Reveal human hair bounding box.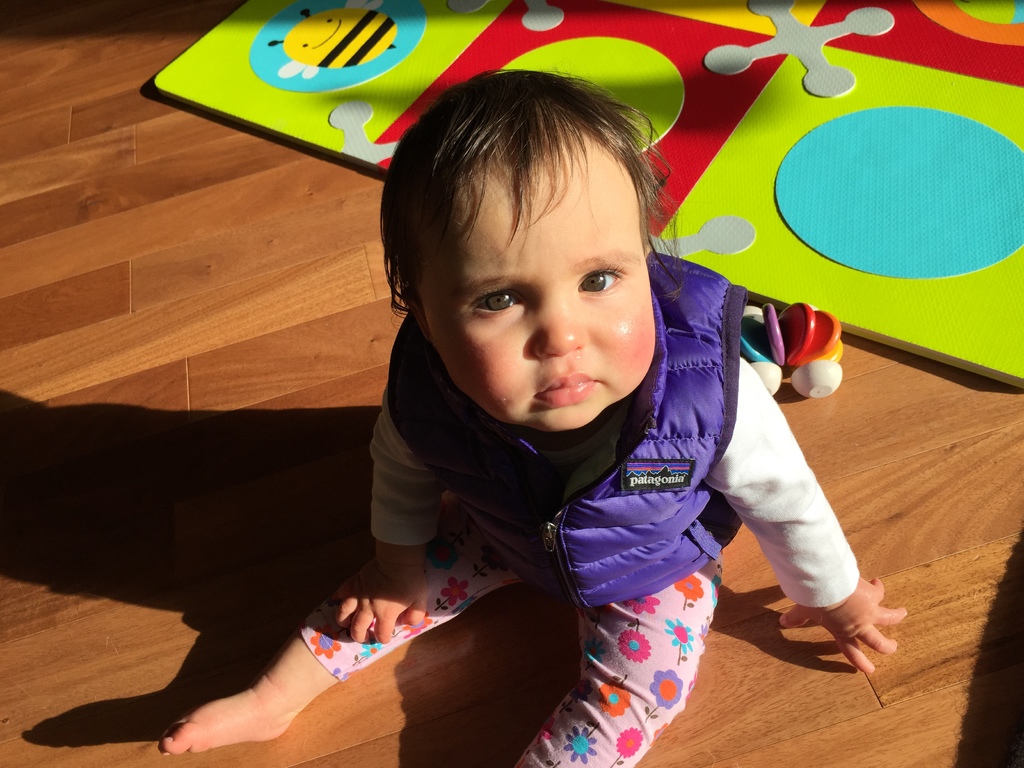
Revealed: 380 76 673 327.
